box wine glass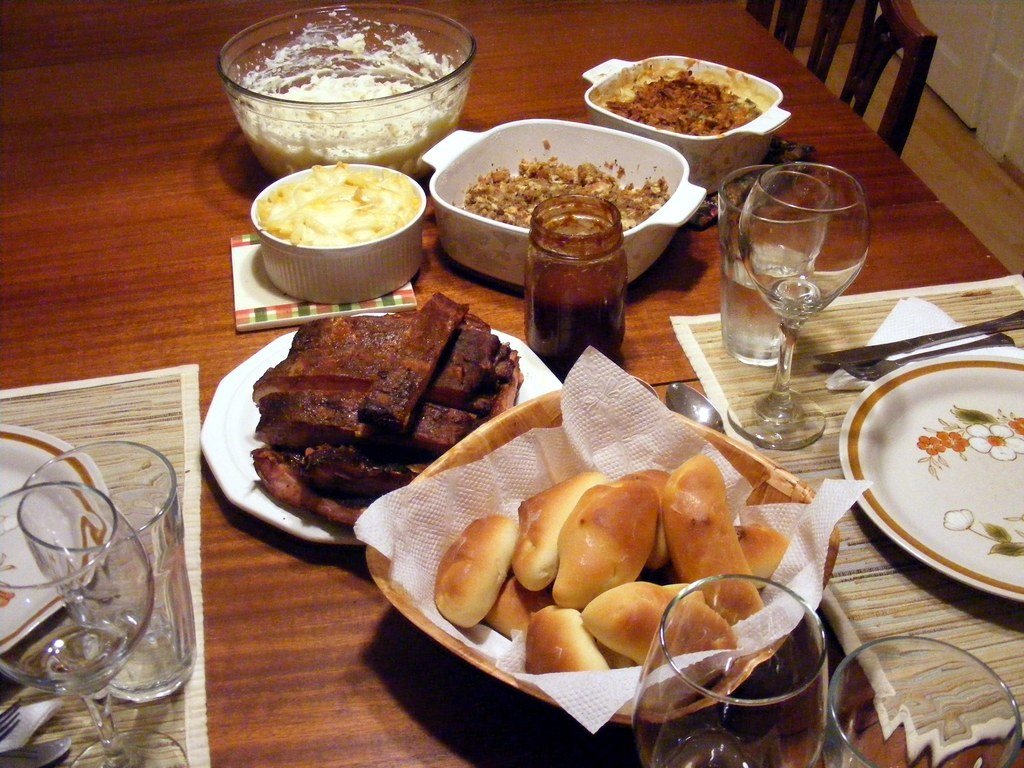
<box>627,577,828,767</box>
